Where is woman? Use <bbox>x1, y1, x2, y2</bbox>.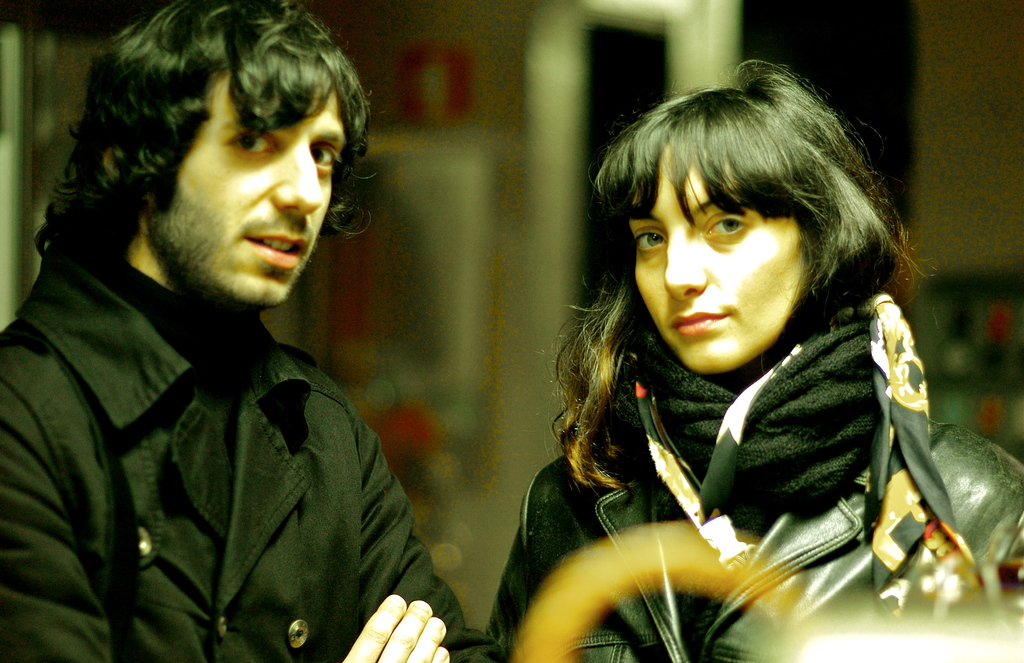
<bbox>498, 61, 1013, 661</bbox>.
